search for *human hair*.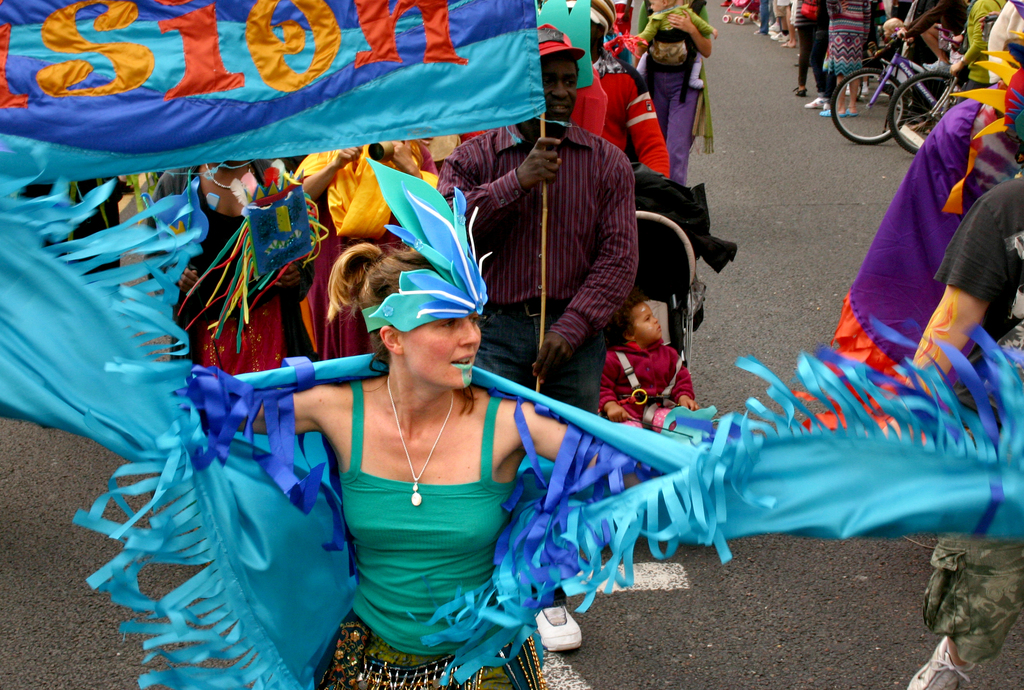
Found at [664, 0, 677, 8].
